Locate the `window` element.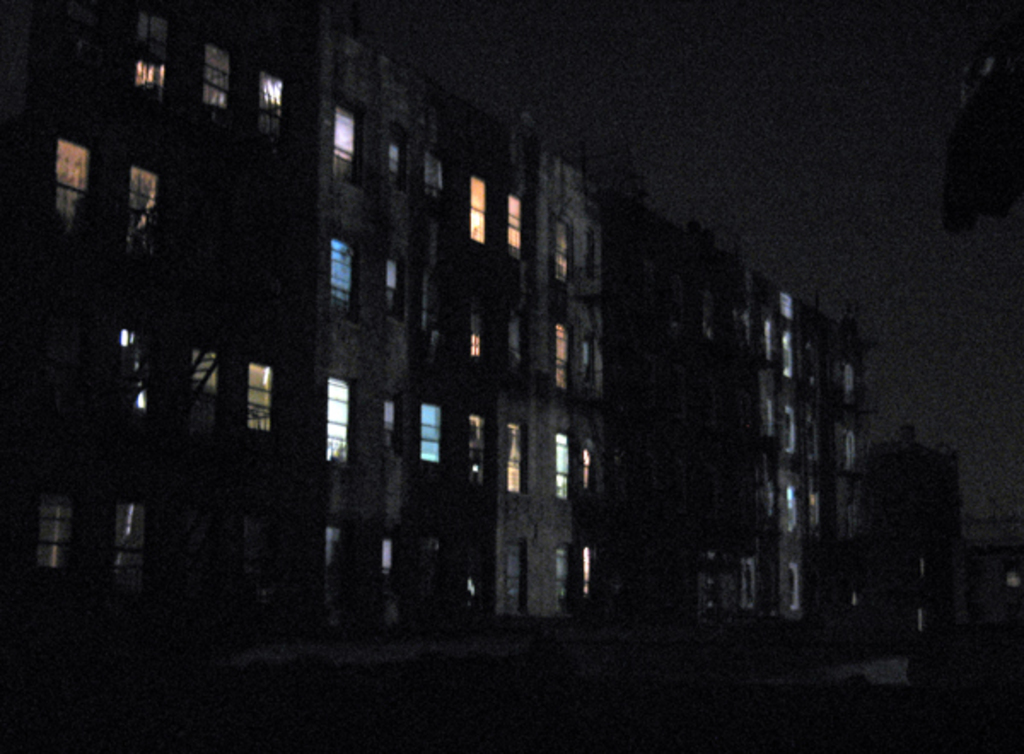
Element bbox: [x1=102, y1=500, x2=157, y2=595].
